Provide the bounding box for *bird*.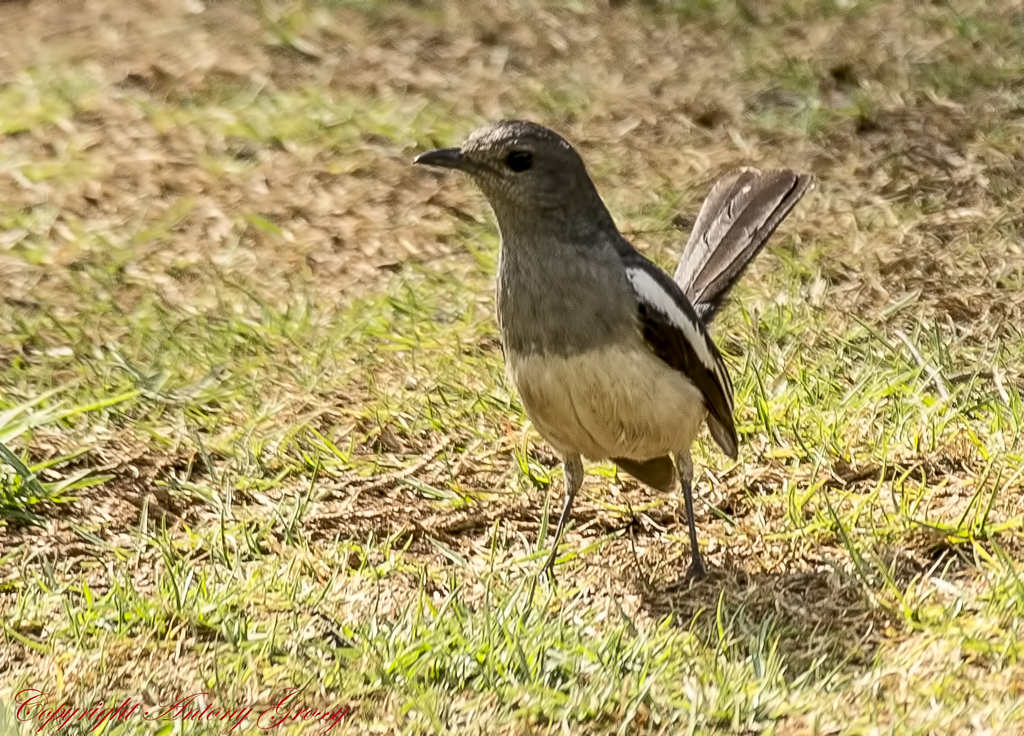
x1=410 y1=114 x2=791 y2=582.
